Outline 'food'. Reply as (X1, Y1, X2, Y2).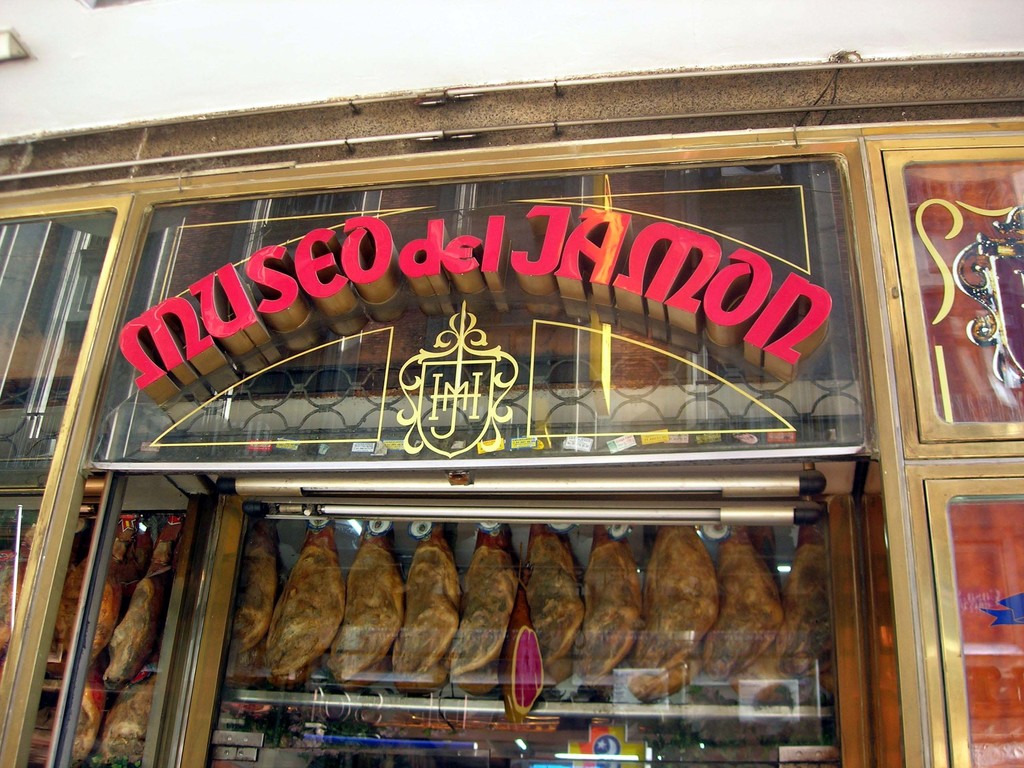
(253, 533, 349, 707).
